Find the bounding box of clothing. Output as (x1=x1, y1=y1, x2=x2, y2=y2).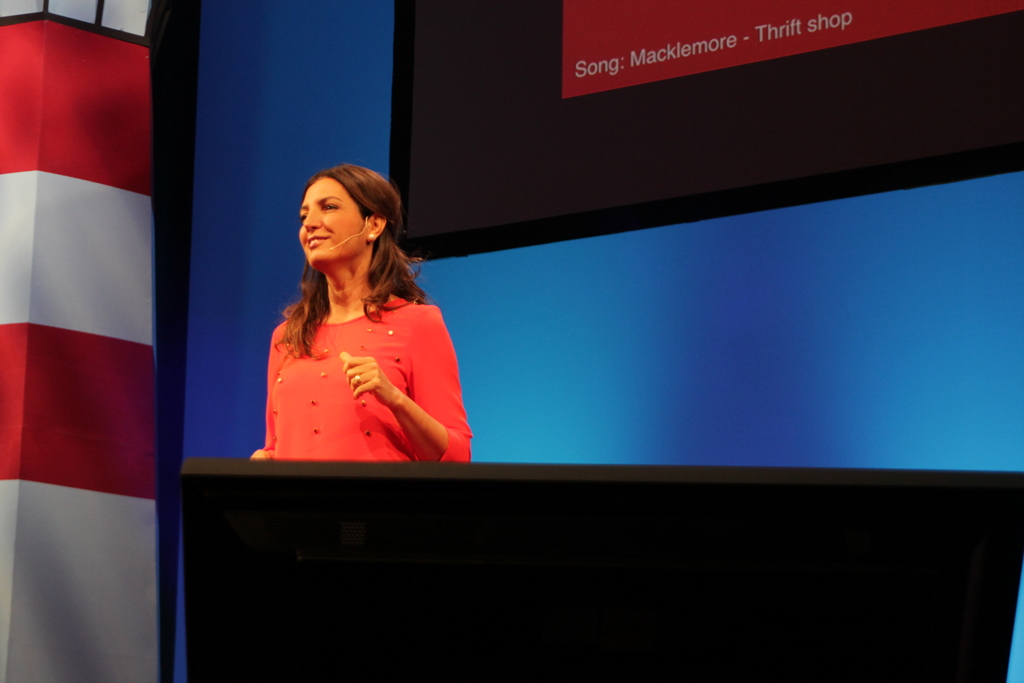
(x1=263, y1=280, x2=460, y2=477).
